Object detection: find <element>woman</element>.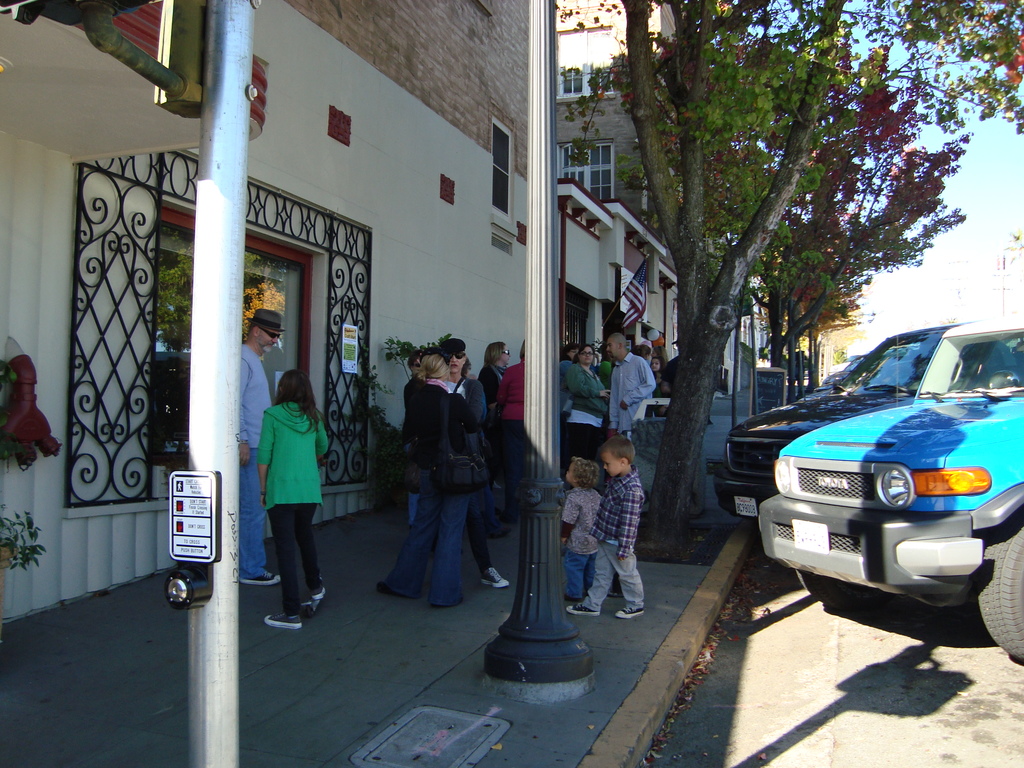
(566,339,613,466).
